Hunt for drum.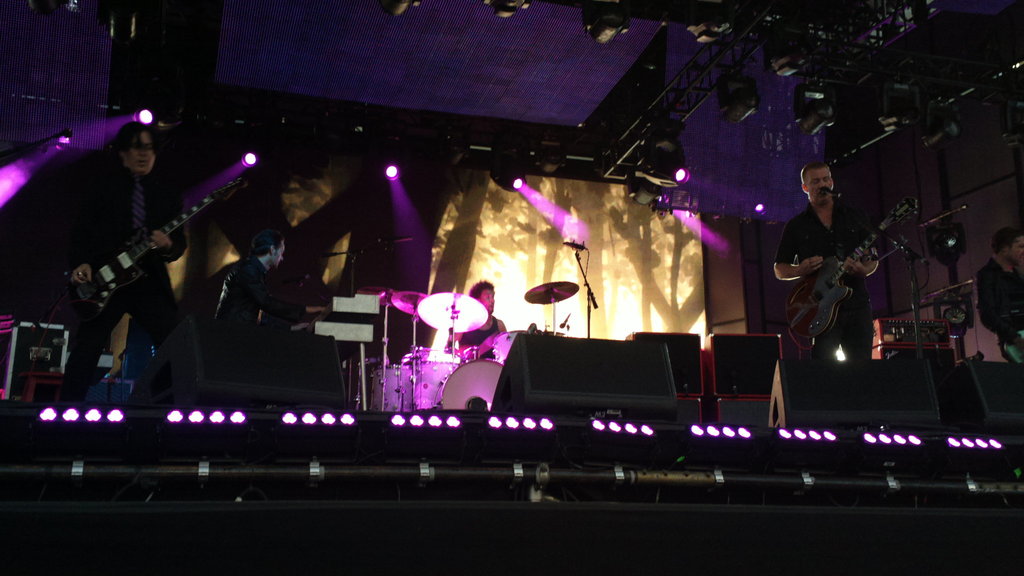
Hunted down at (x1=413, y1=348, x2=460, y2=410).
